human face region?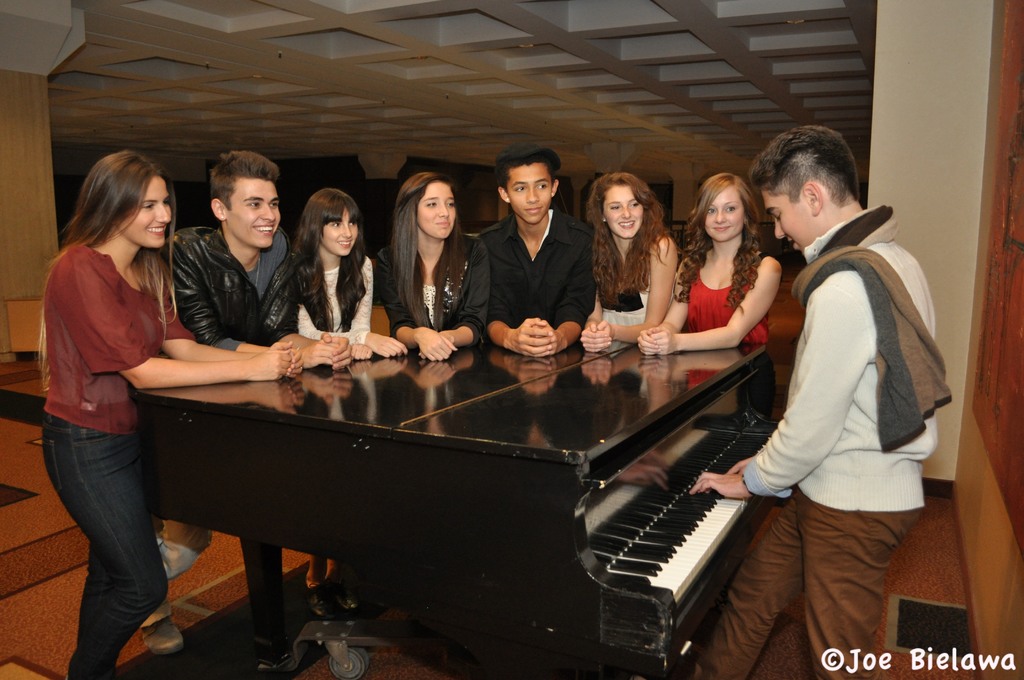
BBox(702, 188, 746, 240)
